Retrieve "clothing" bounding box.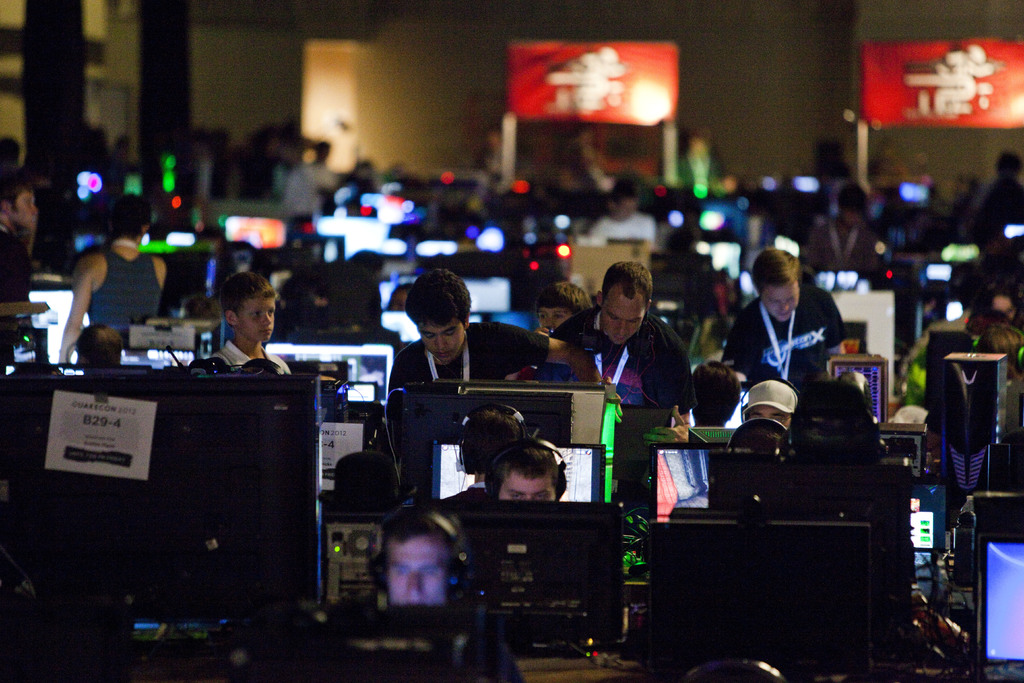
Bounding box: <box>383,320,551,399</box>.
